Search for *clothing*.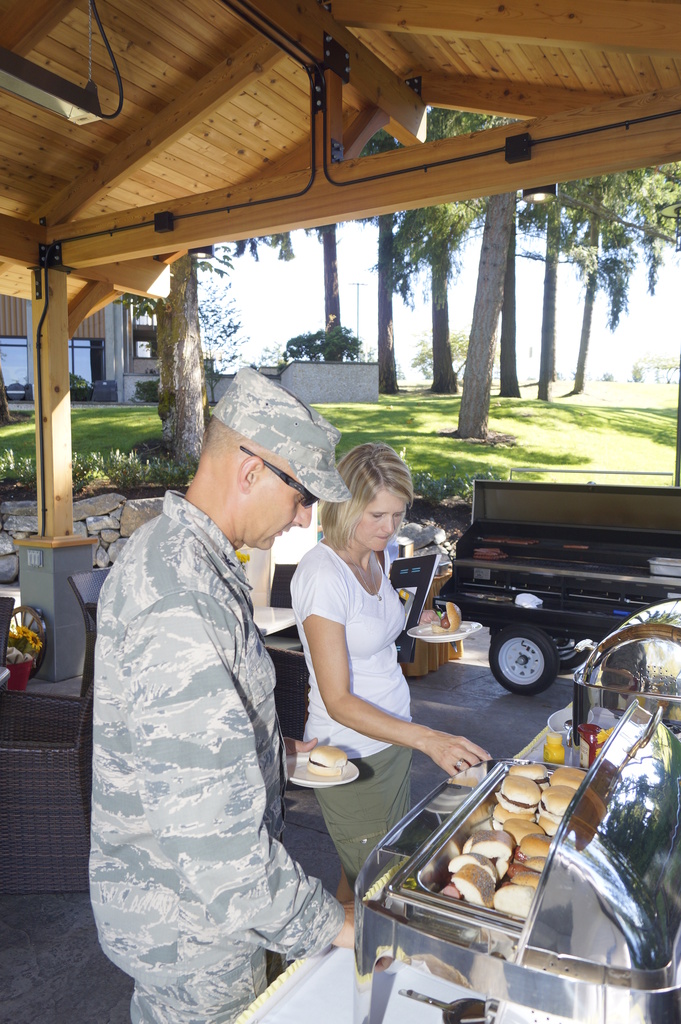
Found at 95,486,347,1023.
